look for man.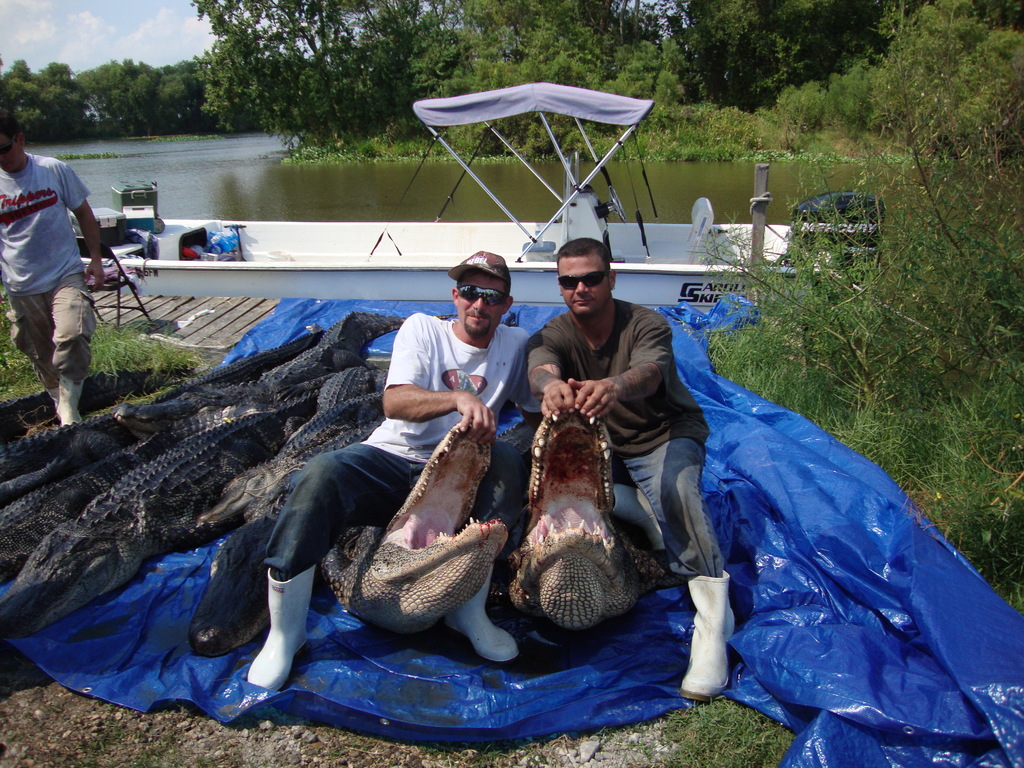
Found: bbox=(0, 114, 109, 422).
